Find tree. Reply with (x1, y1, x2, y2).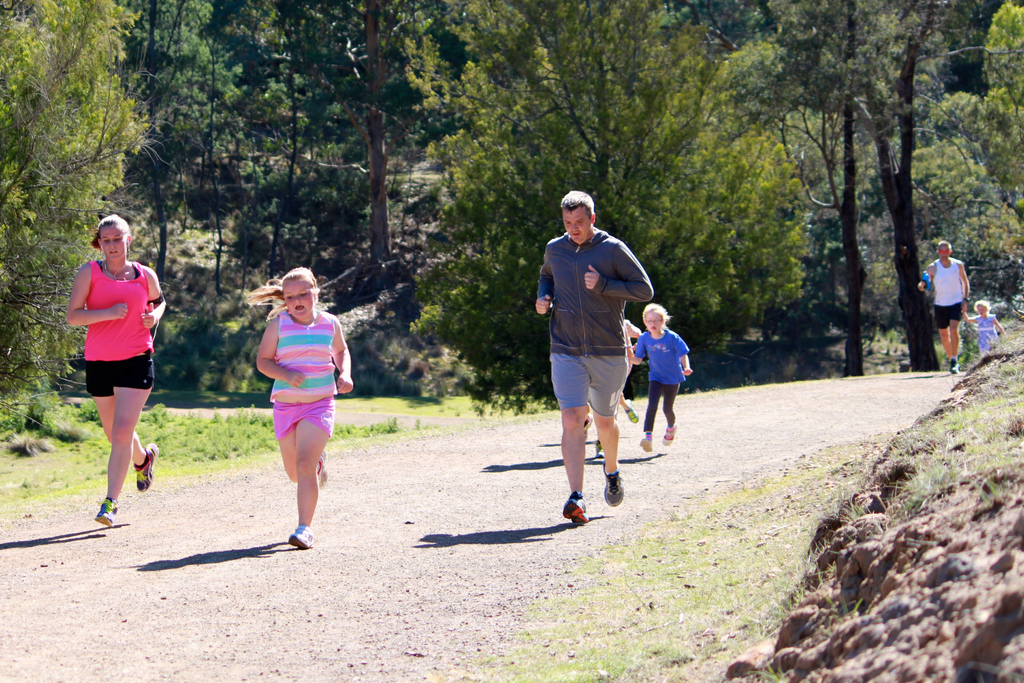
(0, 0, 1023, 411).
